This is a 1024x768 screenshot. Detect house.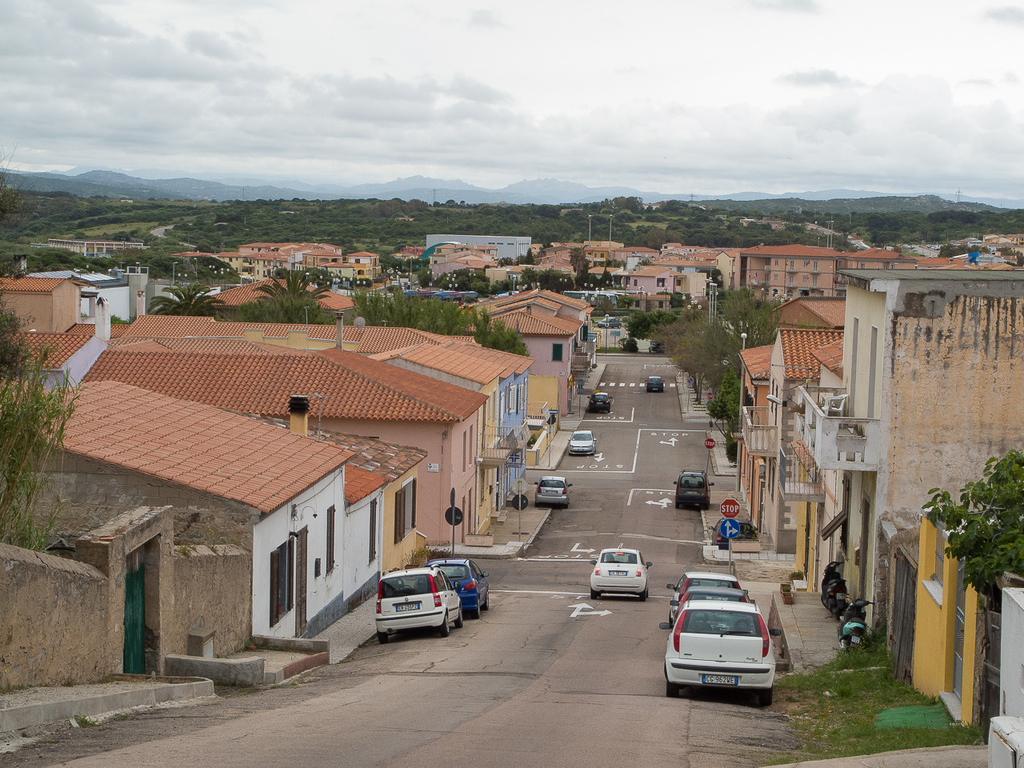
729 242 842 312.
